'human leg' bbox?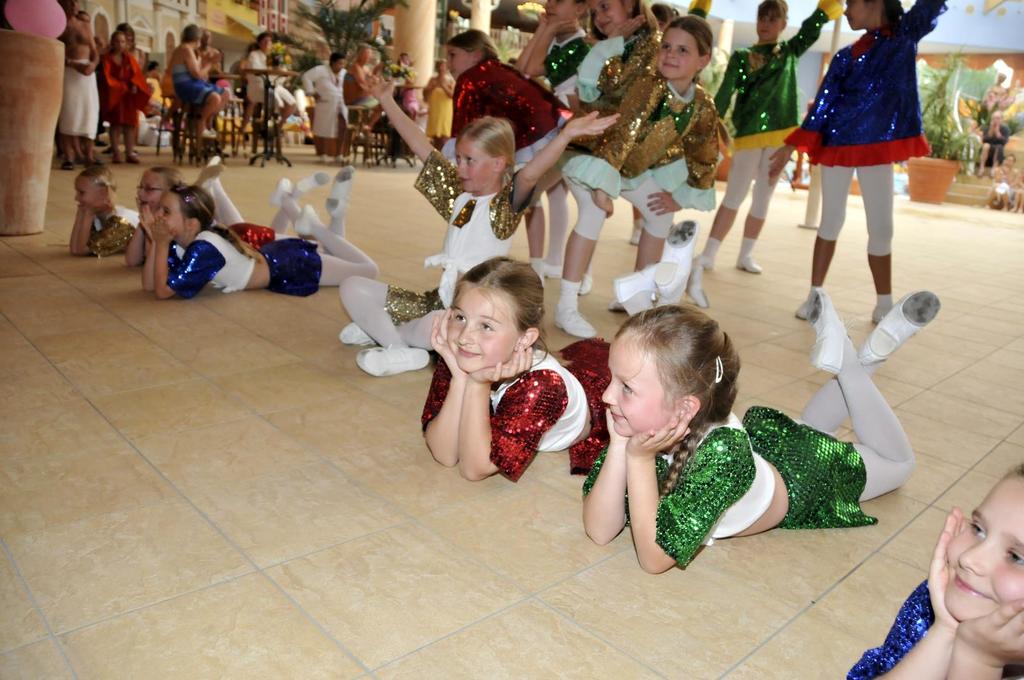
<bbox>522, 134, 544, 283</bbox>
